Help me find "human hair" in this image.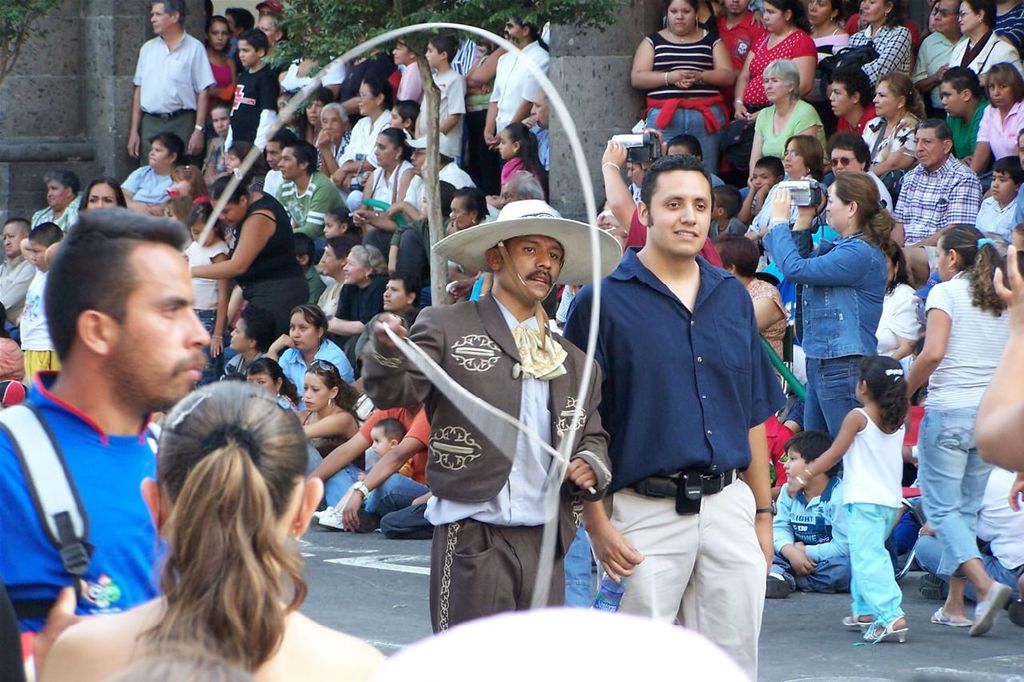
Found it: box=[250, 362, 283, 378].
